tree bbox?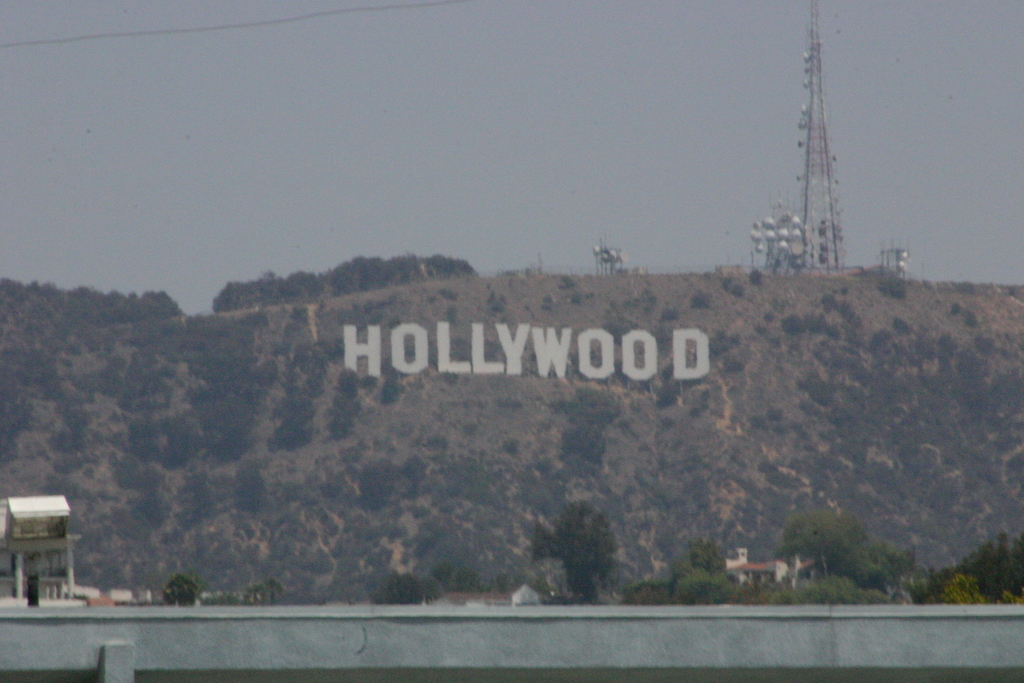
{"x1": 536, "y1": 503, "x2": 613, "y2": 598}
